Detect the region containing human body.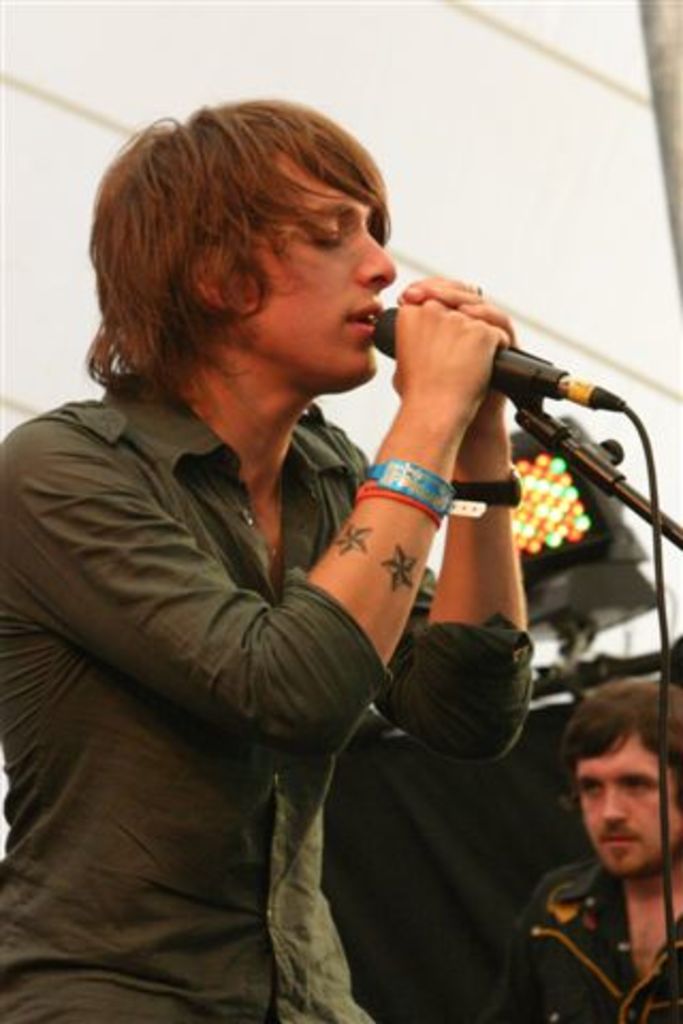
[15,220,529,1023].
